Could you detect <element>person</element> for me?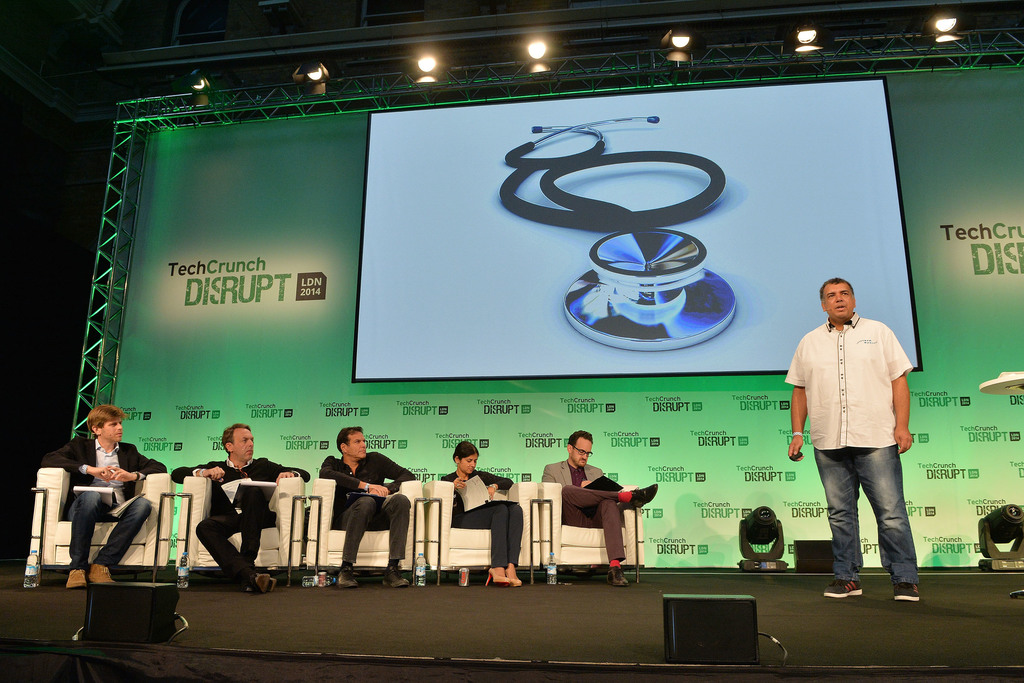
Detection result: [x1=538, y1=432, x2=660, y2=588].
